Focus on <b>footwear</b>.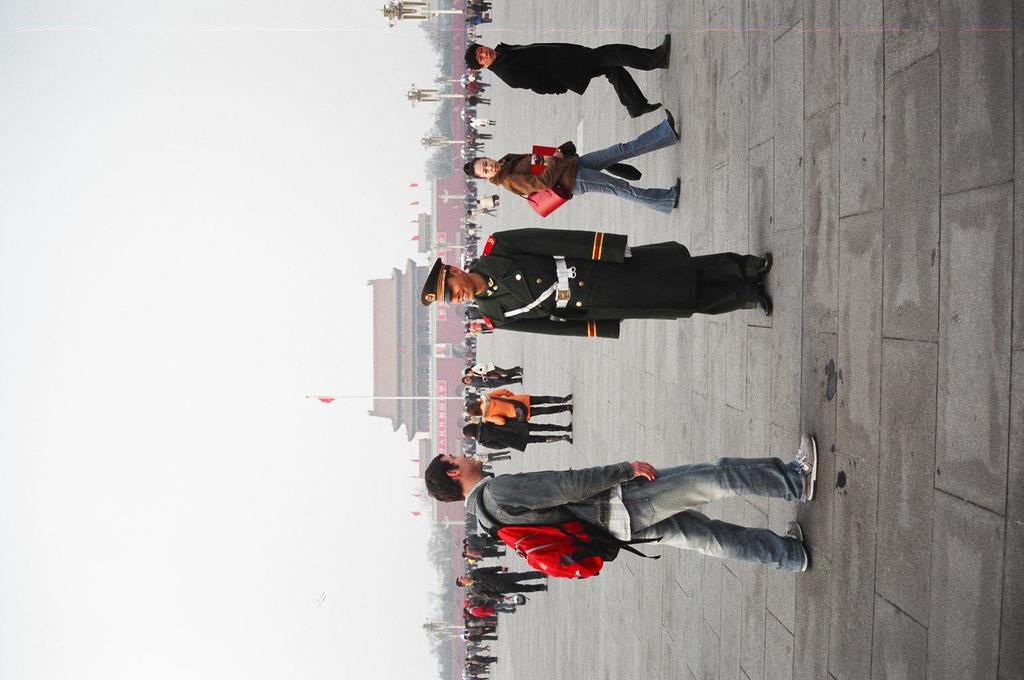
Focused at {"left": 756, "top": 254, "right": 773, "bottom": 280}.
